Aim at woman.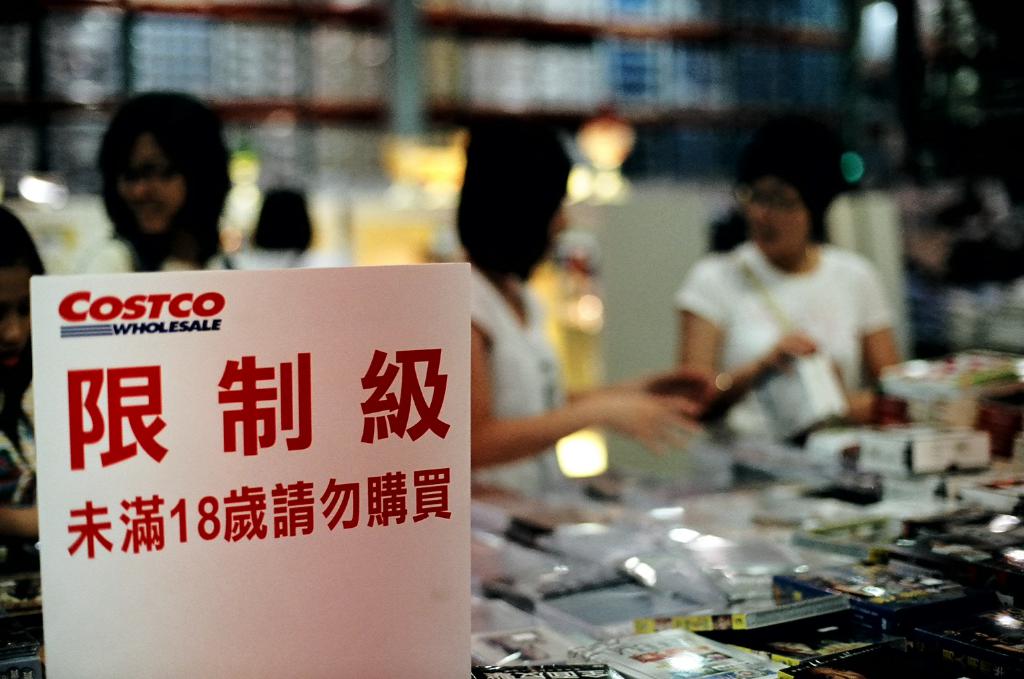
Aimed at (x1=673, y1=142, x2=903, y2=450).
